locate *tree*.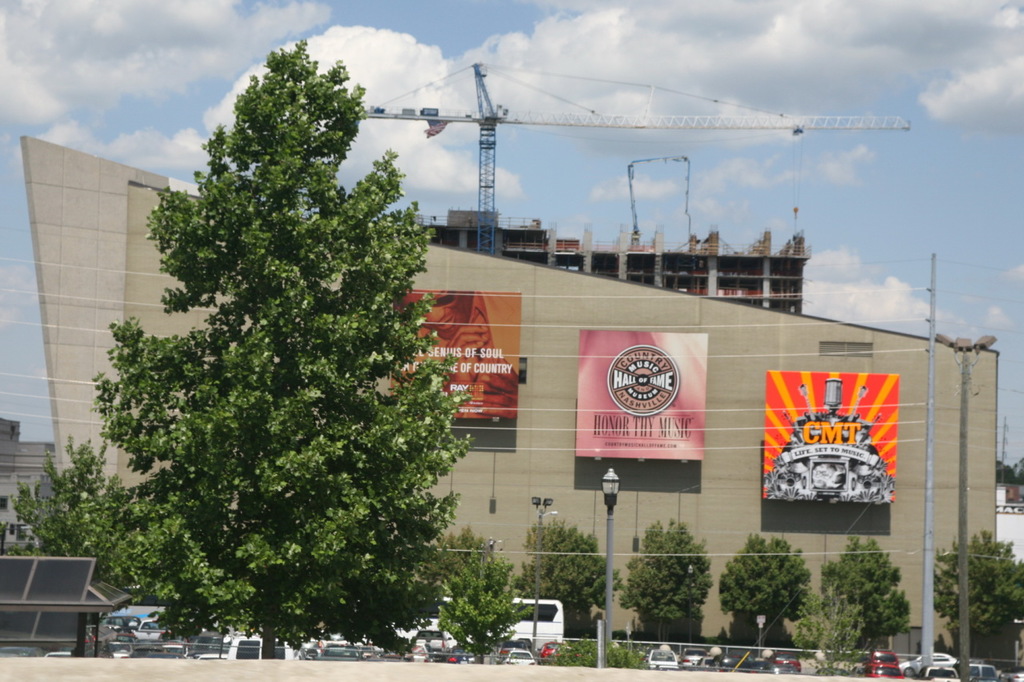
Bounding box: Rect(714, 533, 820, 644).
